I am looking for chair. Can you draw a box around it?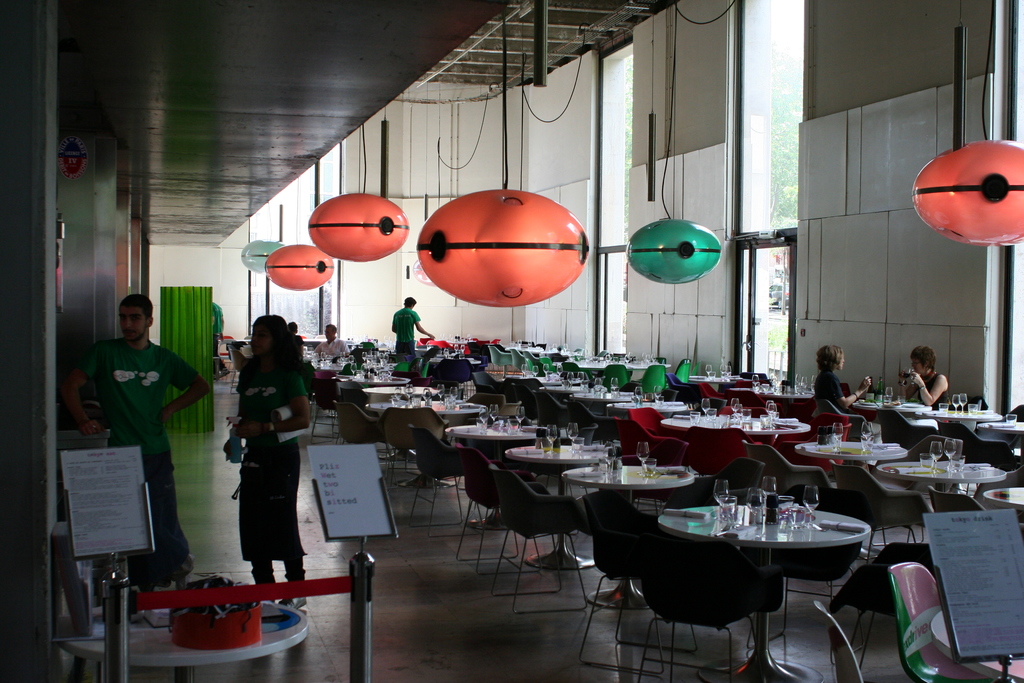
Sure, the bounding box is bbox(397, 361, 408, 375).
